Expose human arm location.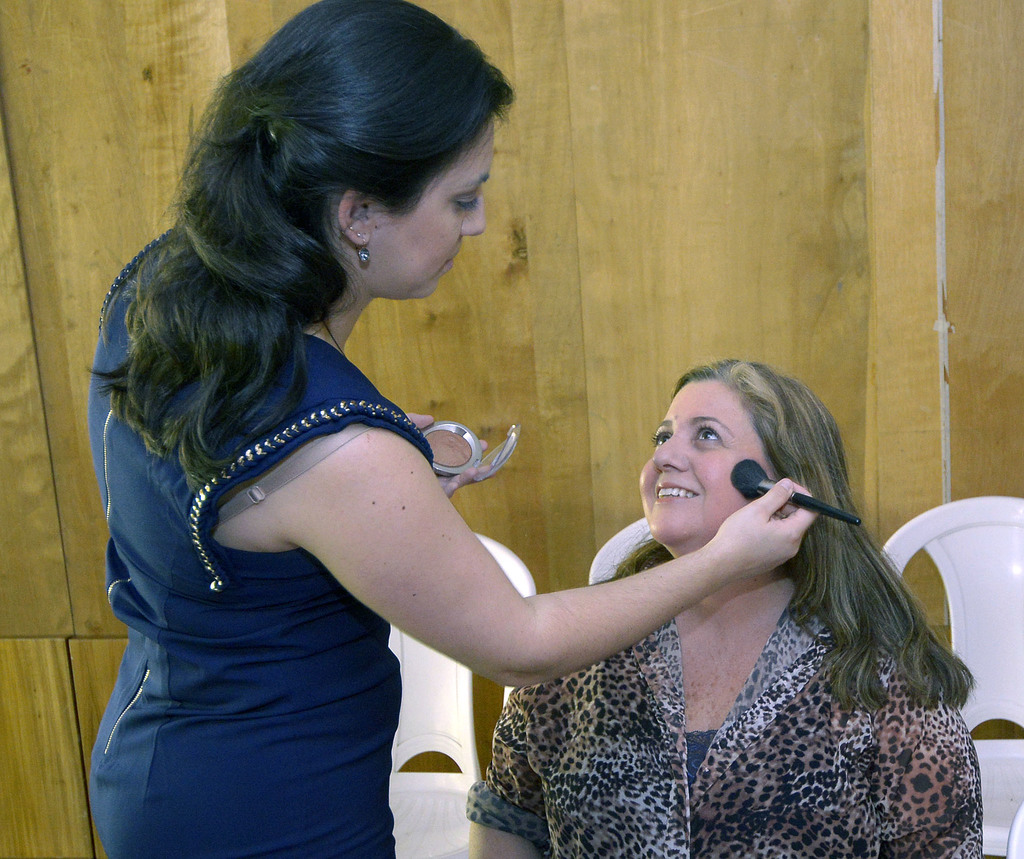
Exposed at bbox=[394, 394, 513, 521].
